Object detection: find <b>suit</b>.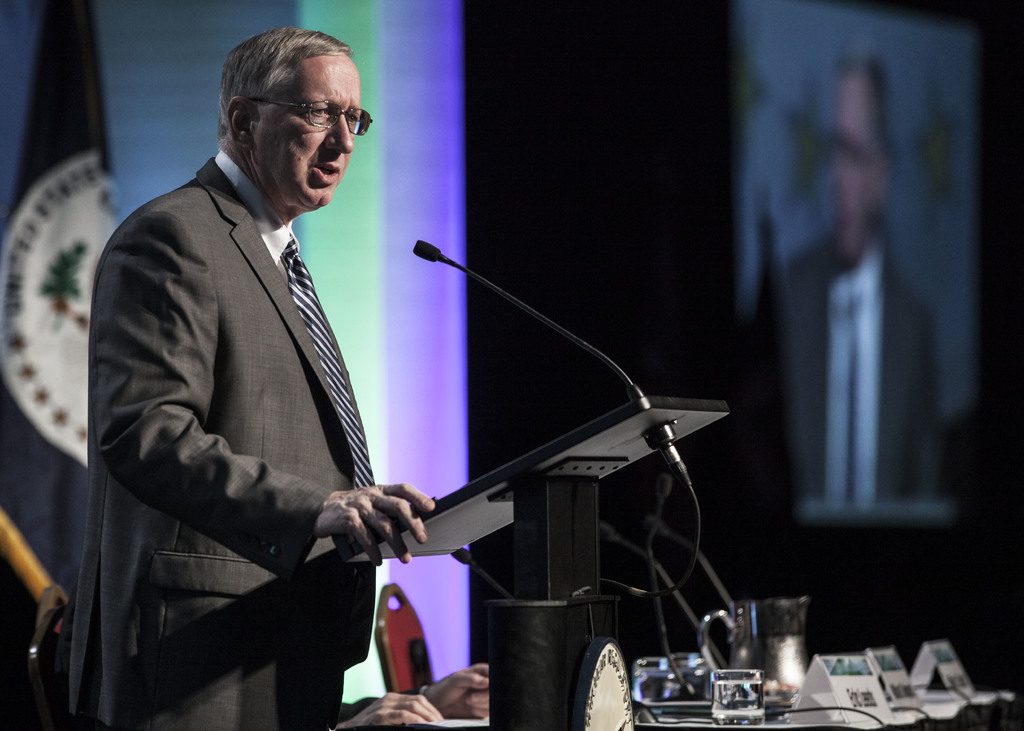
69, 262, 492, 695.
